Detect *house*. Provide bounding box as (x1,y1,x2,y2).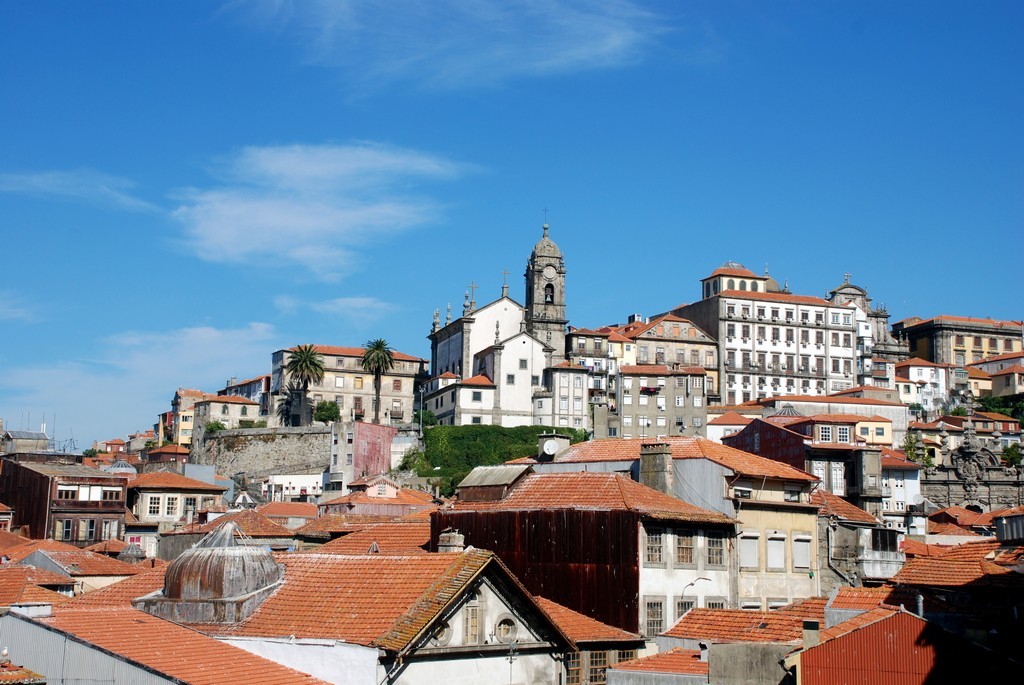
(642,604,843,641).
